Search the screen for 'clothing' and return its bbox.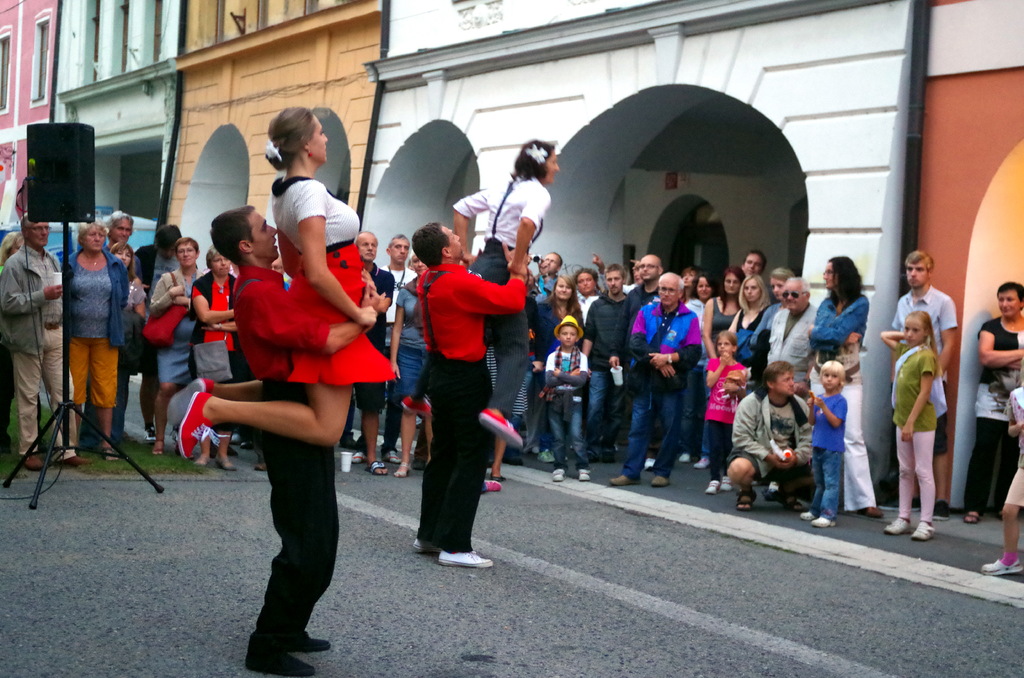
Found: left=355, top=260, right=394, bottom=415.
